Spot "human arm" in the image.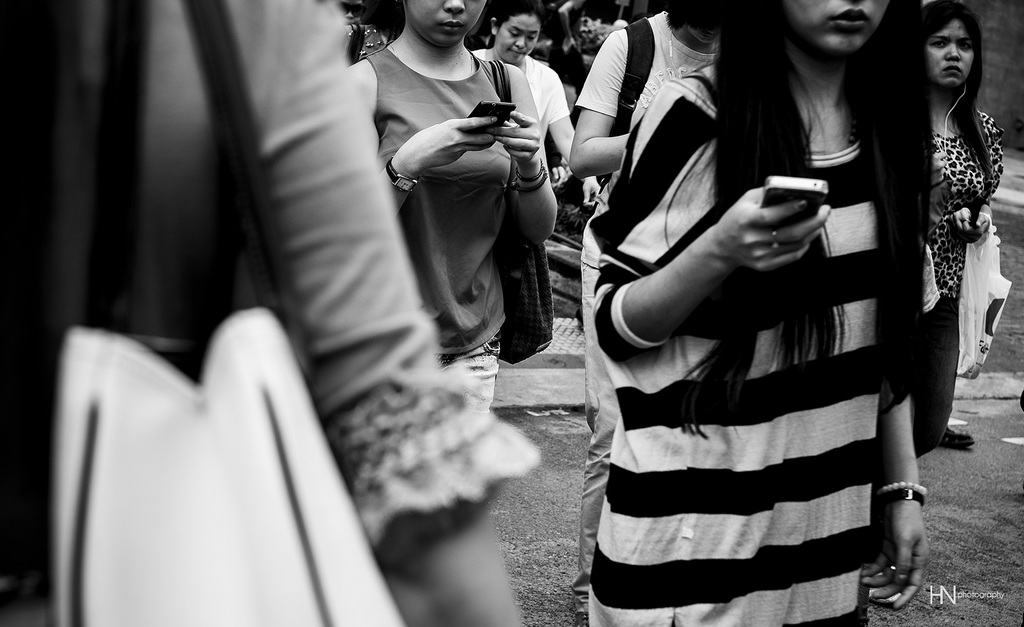
"human arm" found at BBox(548, 74, 614, 227).
